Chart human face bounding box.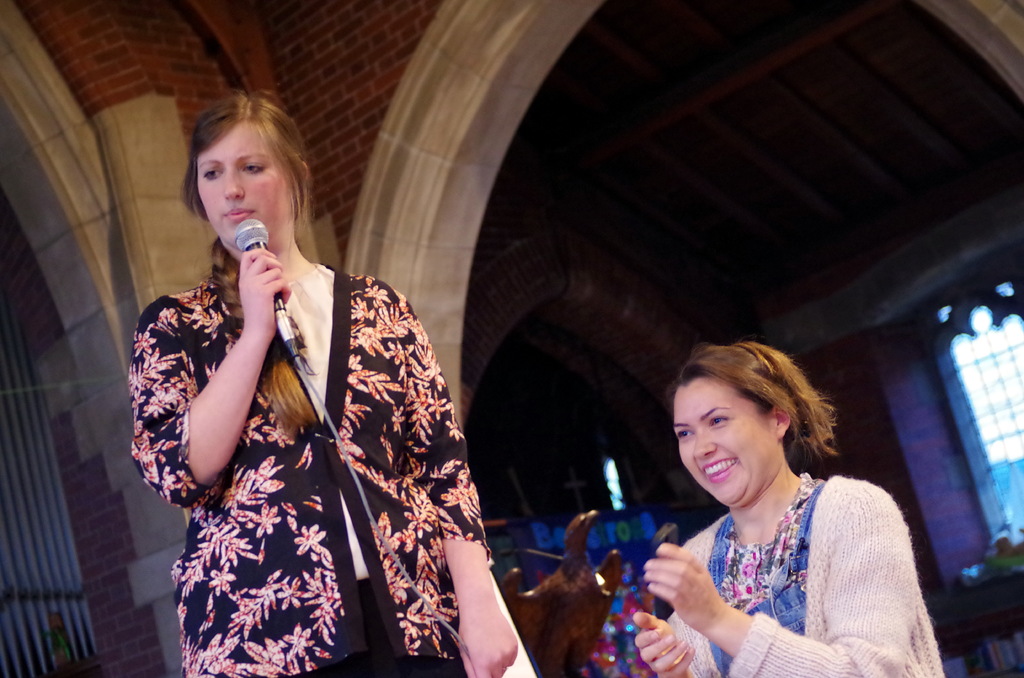
Charted: [x1=189, y1=131, x2=289, y2=246].
